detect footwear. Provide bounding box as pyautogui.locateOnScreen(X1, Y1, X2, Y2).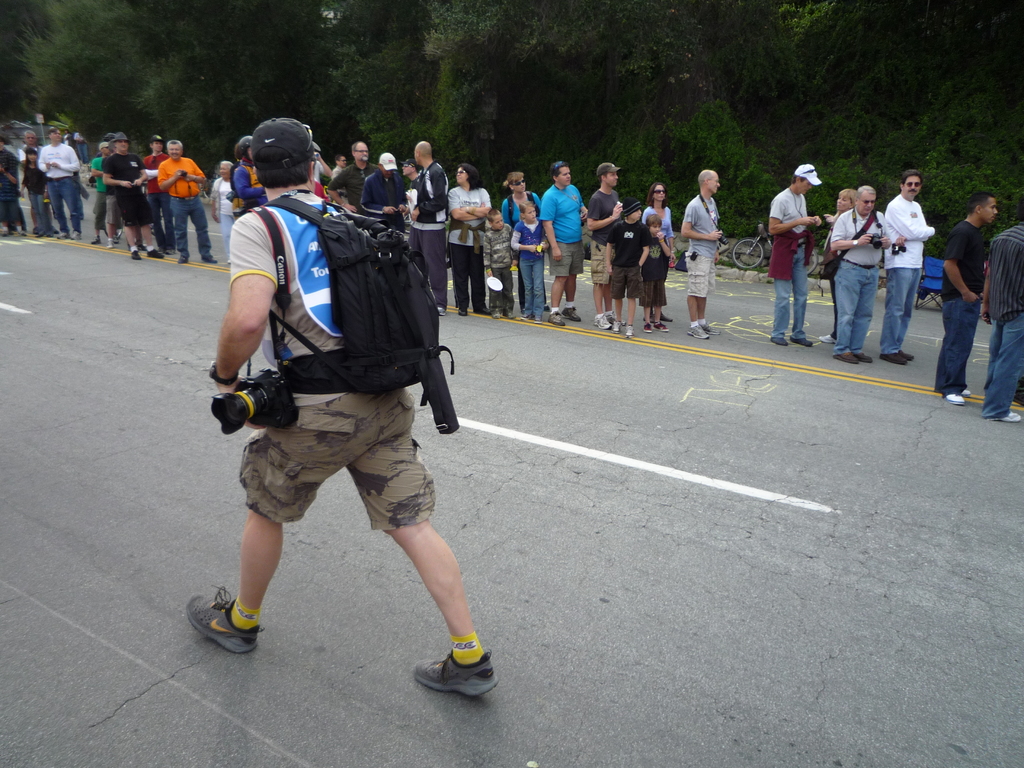
pyautogui.locateOnScreen(177, 253, 188, 264).
